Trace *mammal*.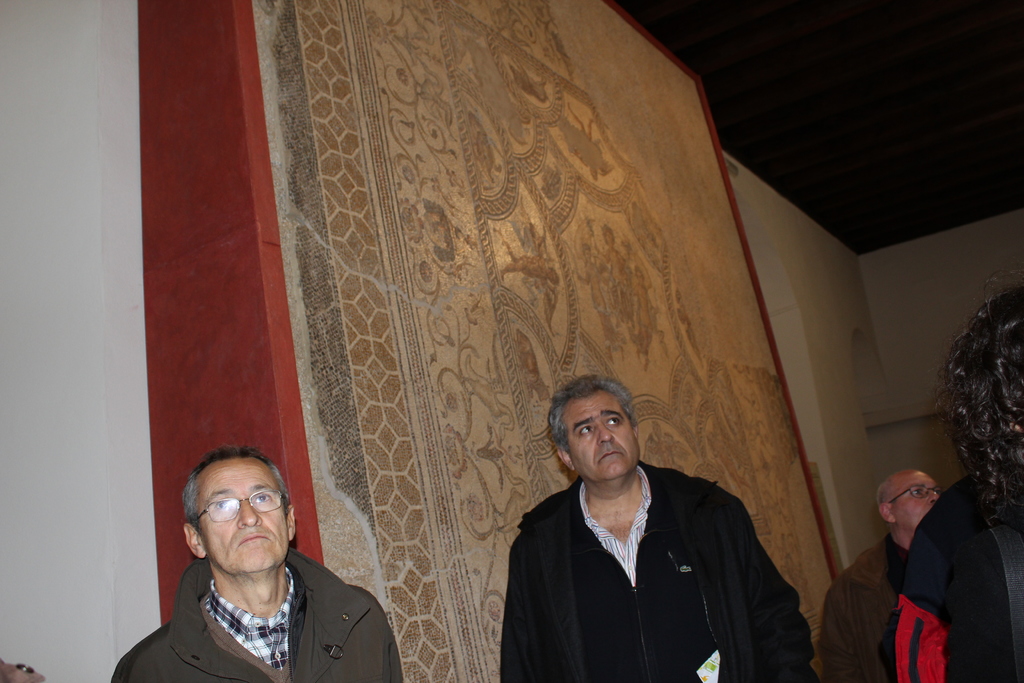
Traced to [x1=881, y1=262, x2=1023, y2=682].
